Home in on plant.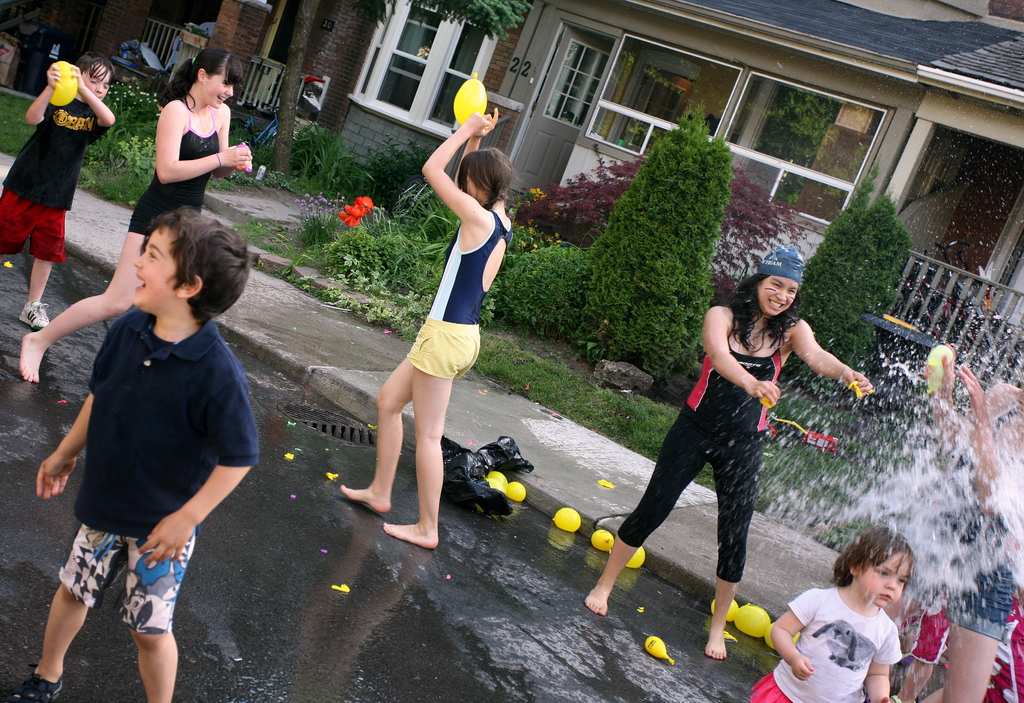
Homed in at 77,131,157,210.
